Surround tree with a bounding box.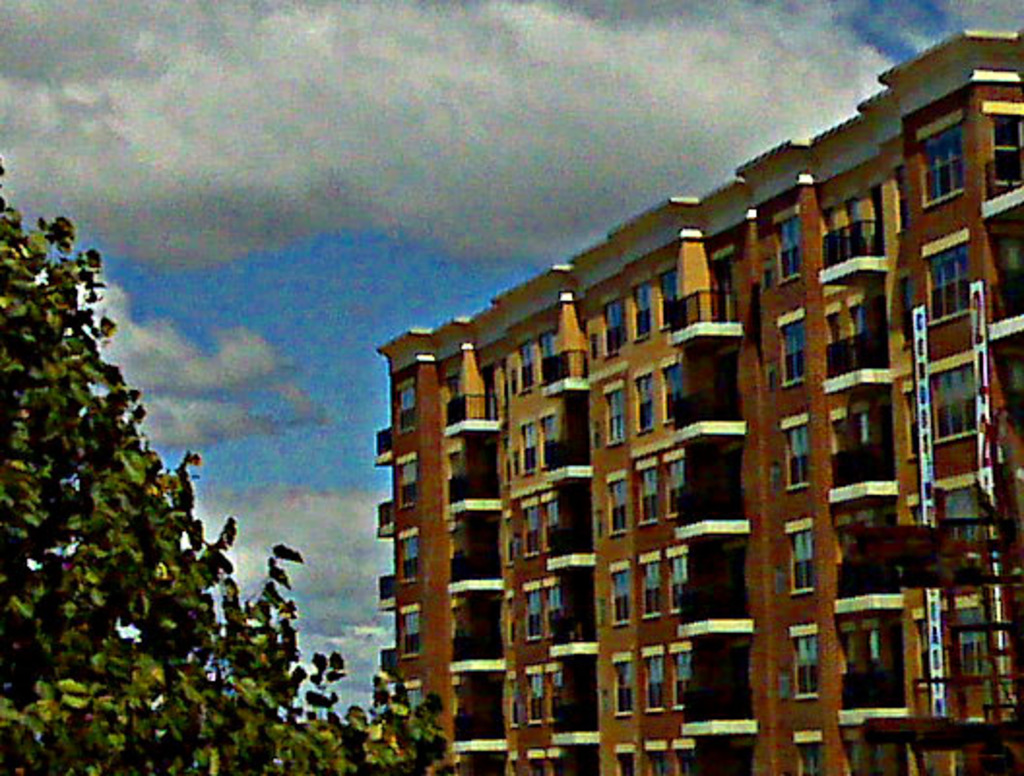
<bbox>0, 159, 450, 774</bbox>.
